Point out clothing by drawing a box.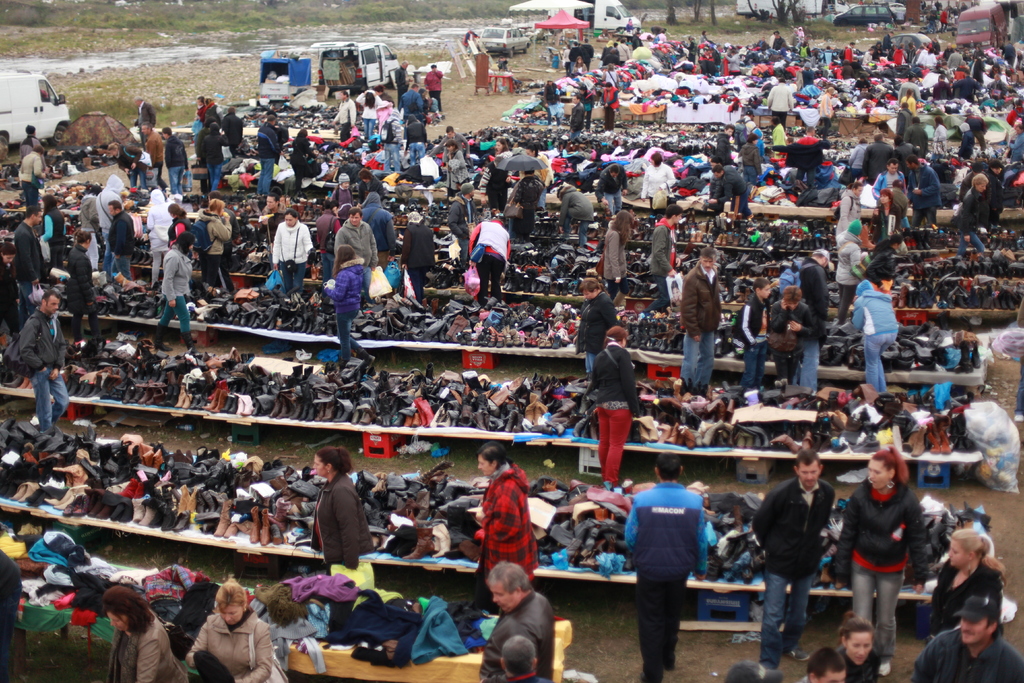
40:205:58:261.
